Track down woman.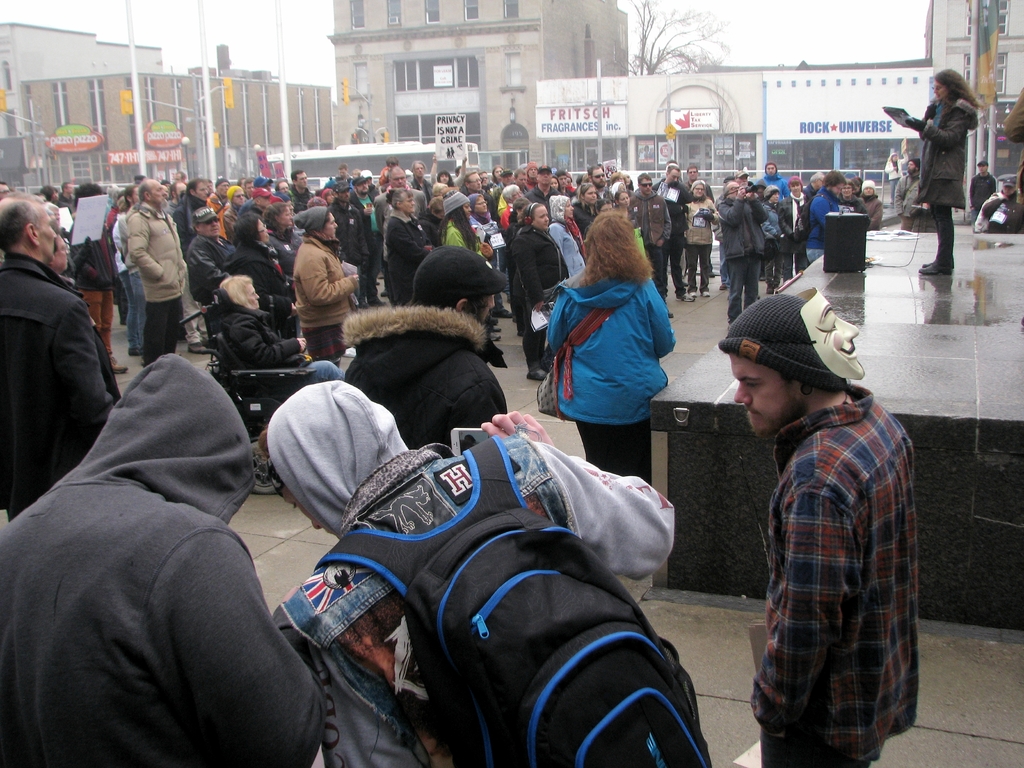
Tracked to 912, 67, 981, 276.
